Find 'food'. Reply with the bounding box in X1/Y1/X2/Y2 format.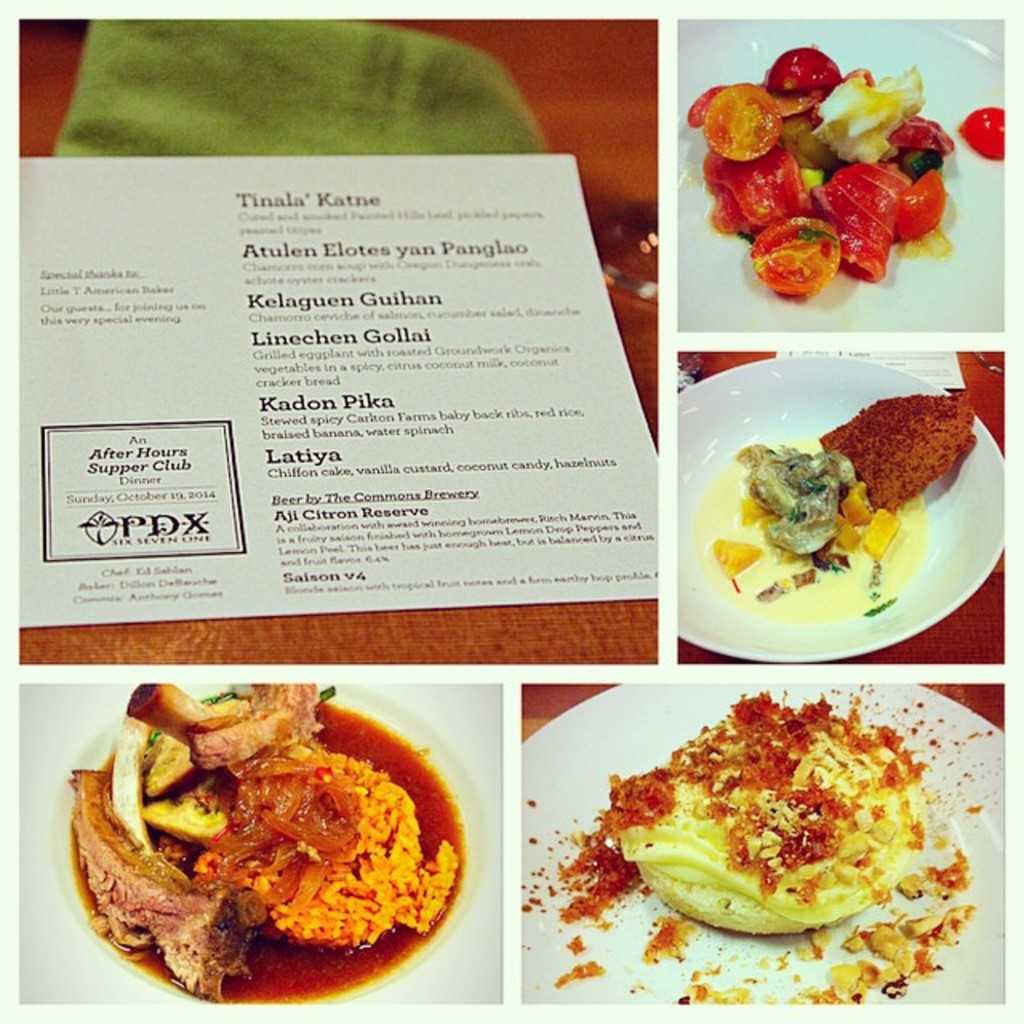
691/392/979/629.
